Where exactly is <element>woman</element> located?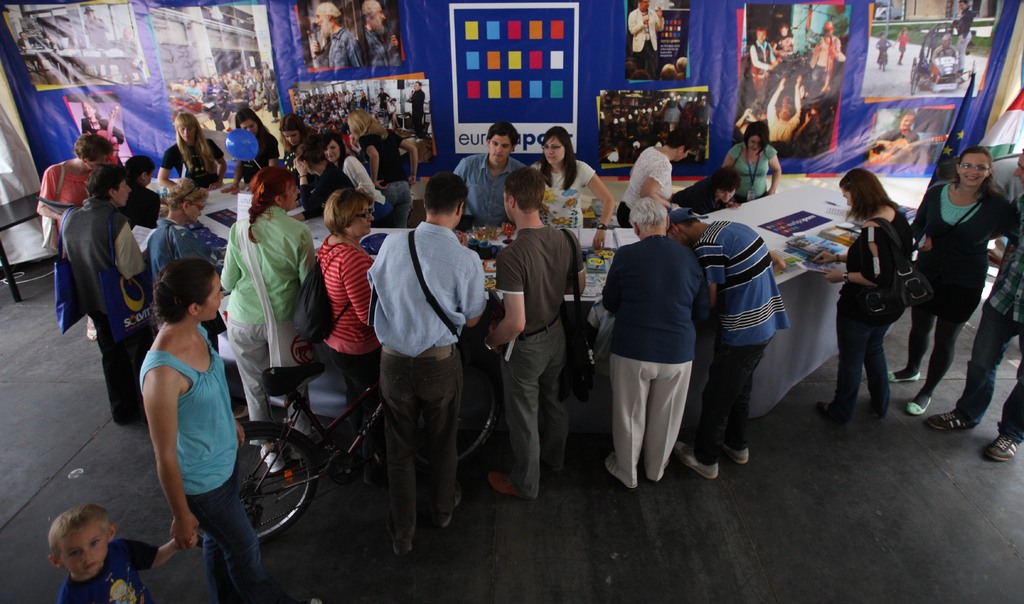
Its bounding box is <bbox>353, 99, 429, 219</bbox>.
